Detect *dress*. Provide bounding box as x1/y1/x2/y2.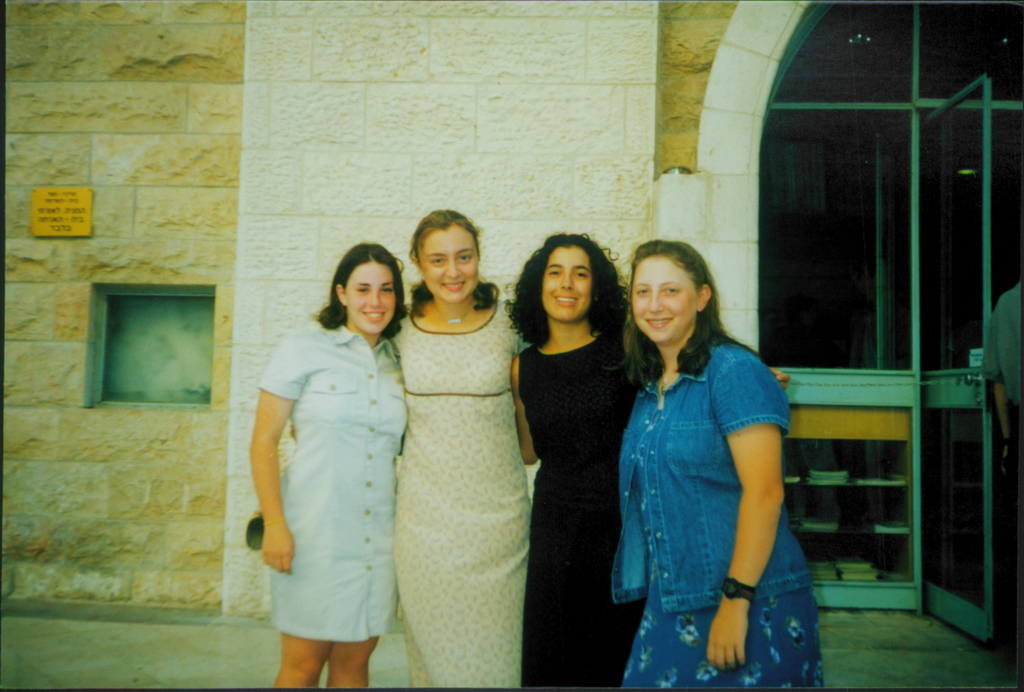
605/330/828/691.
